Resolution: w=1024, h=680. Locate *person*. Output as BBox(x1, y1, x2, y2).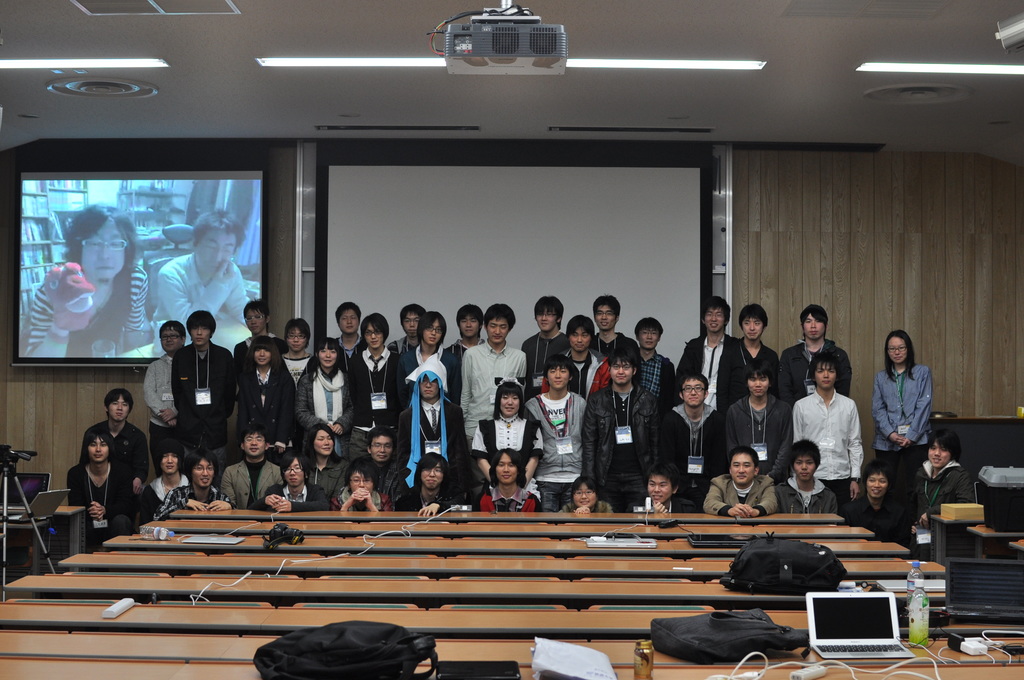
BBox(792, 354, 865, 519).
